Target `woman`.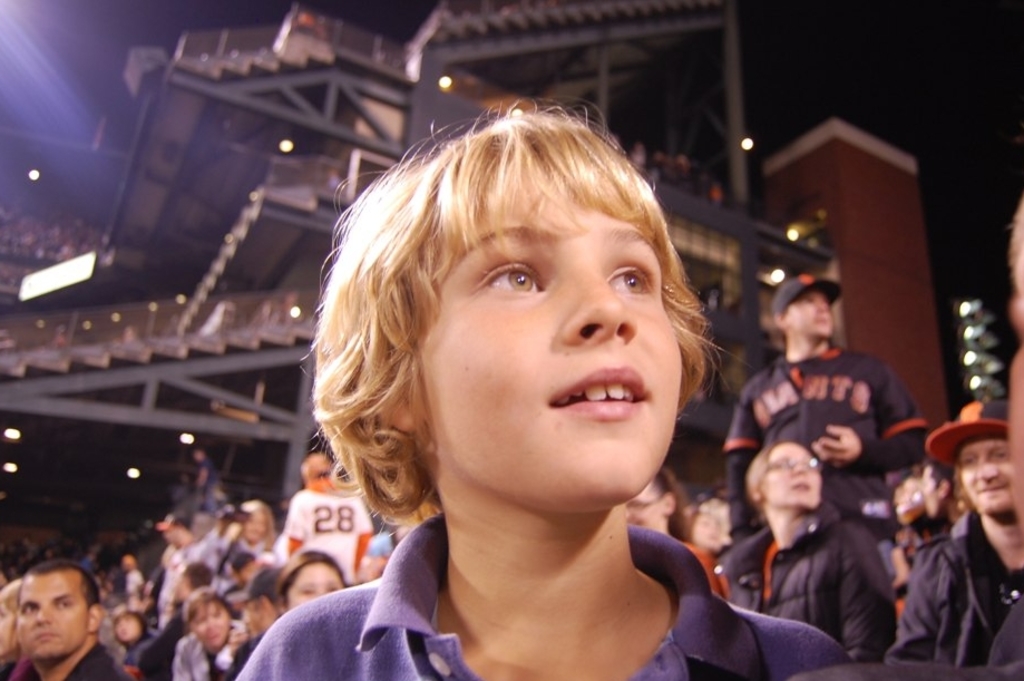
Target region: left=170, top=588, right=242, bottom=680.
